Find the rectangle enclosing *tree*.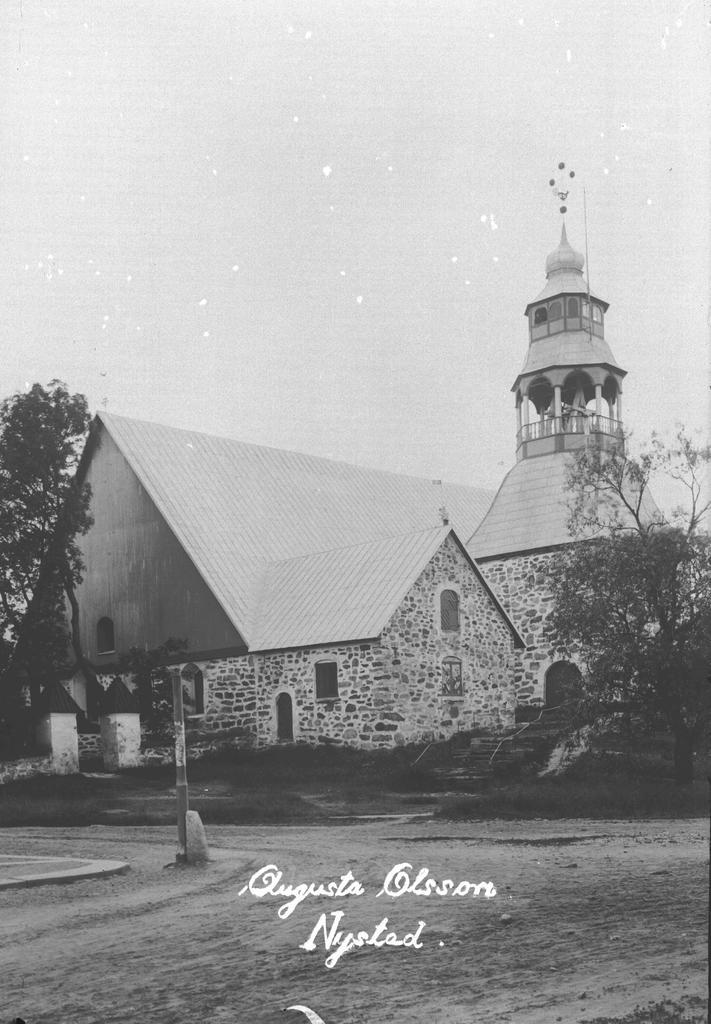
rect(514, 403, 693, 804).
